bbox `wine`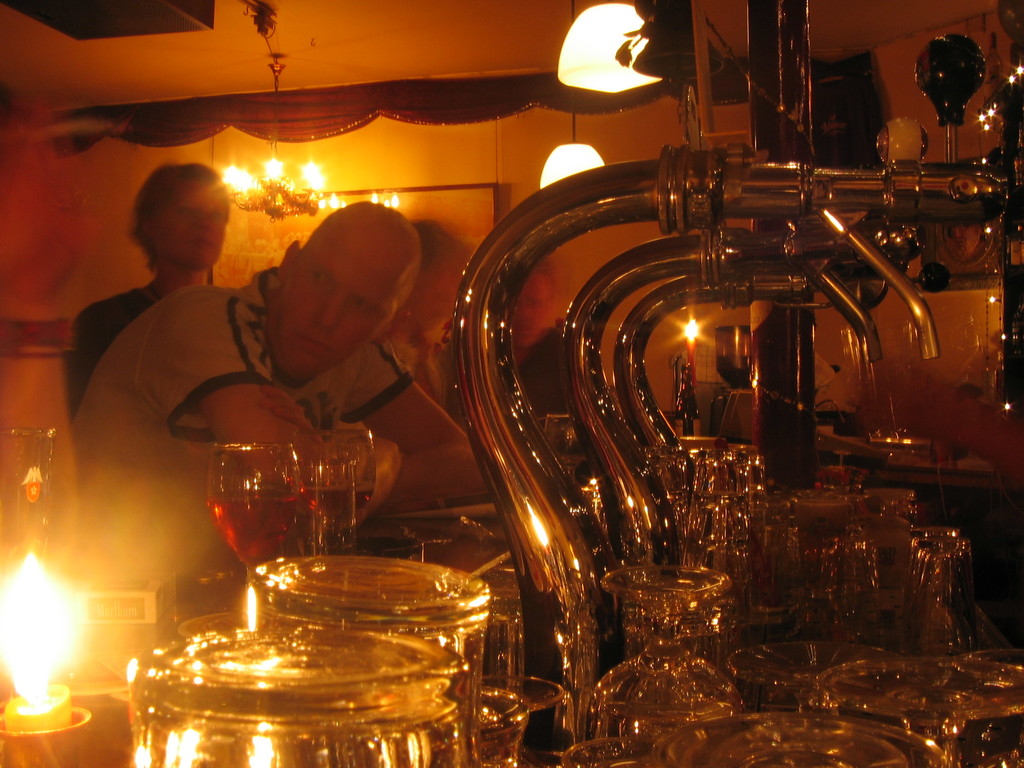
l=294, t=482, r=369, b=524
